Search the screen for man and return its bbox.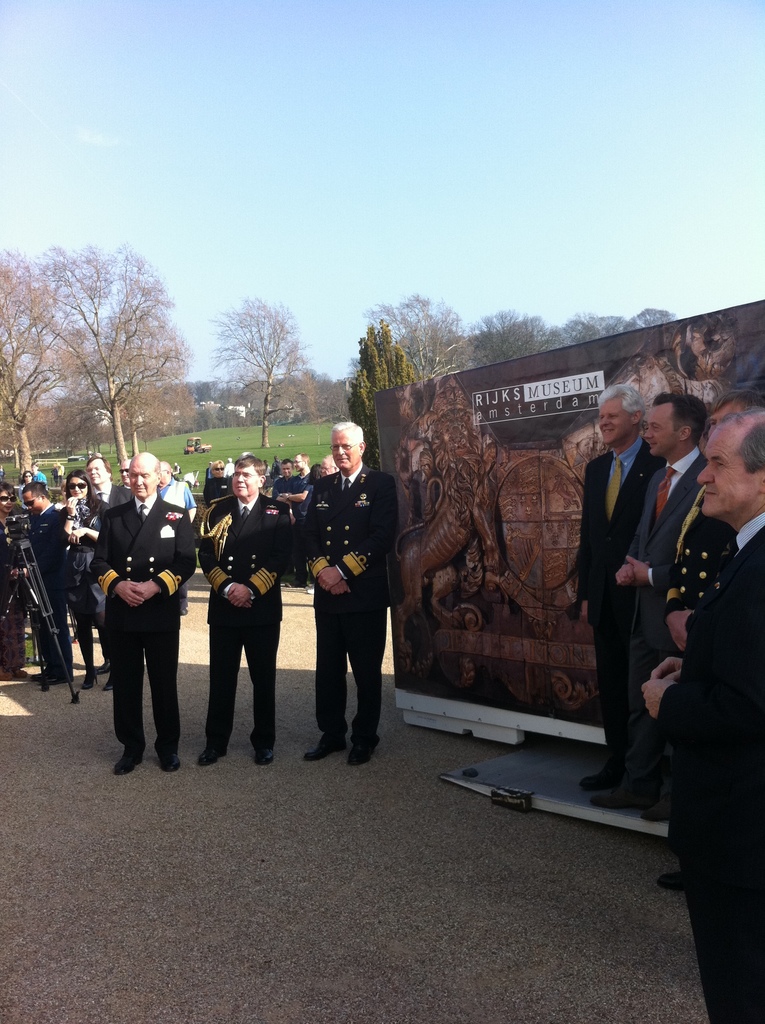
Found: crop(200, 454, 287, 765).
